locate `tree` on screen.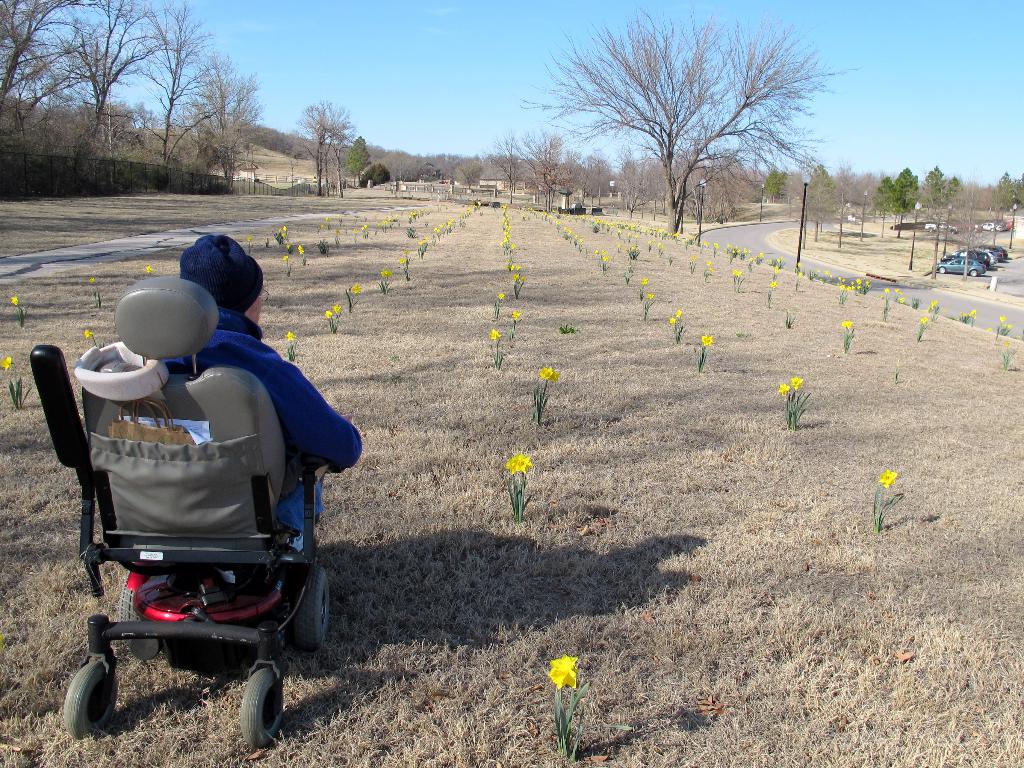
On screen at 894:163:911:216.
